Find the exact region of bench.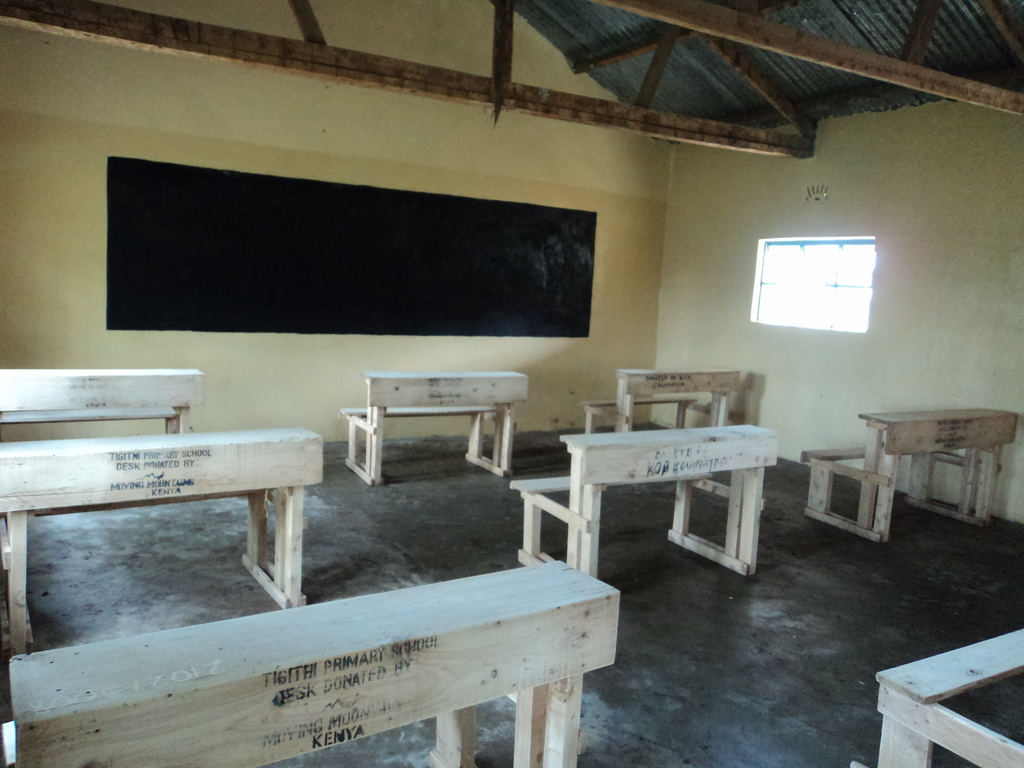
Exact region: Rect(0, 369, 202, 434).
